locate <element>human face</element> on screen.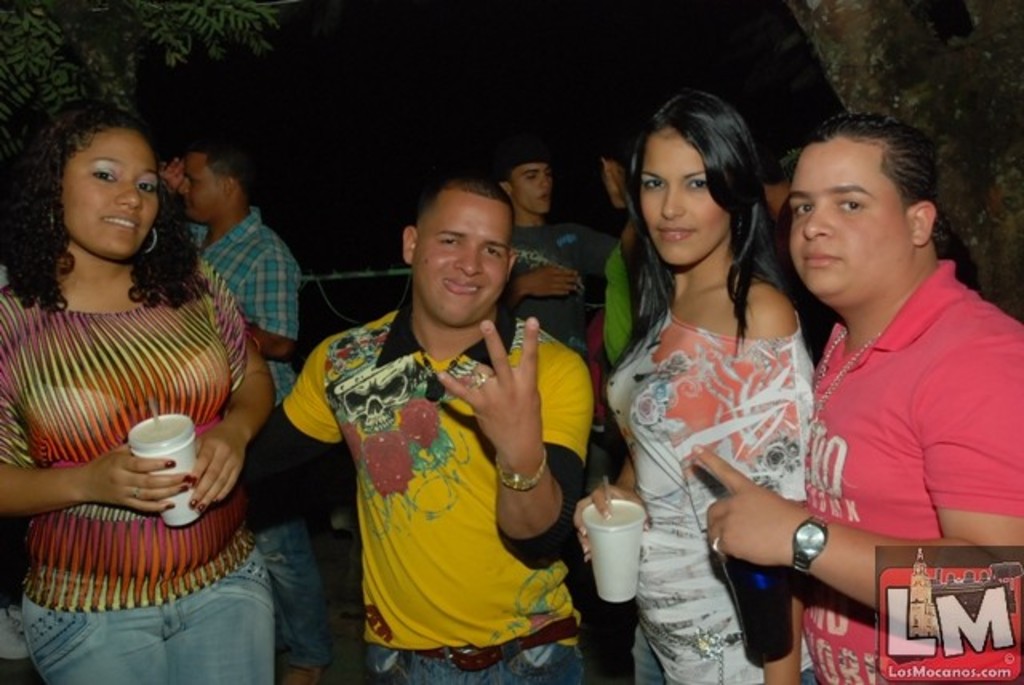
On screen at 786/138/906/291.
